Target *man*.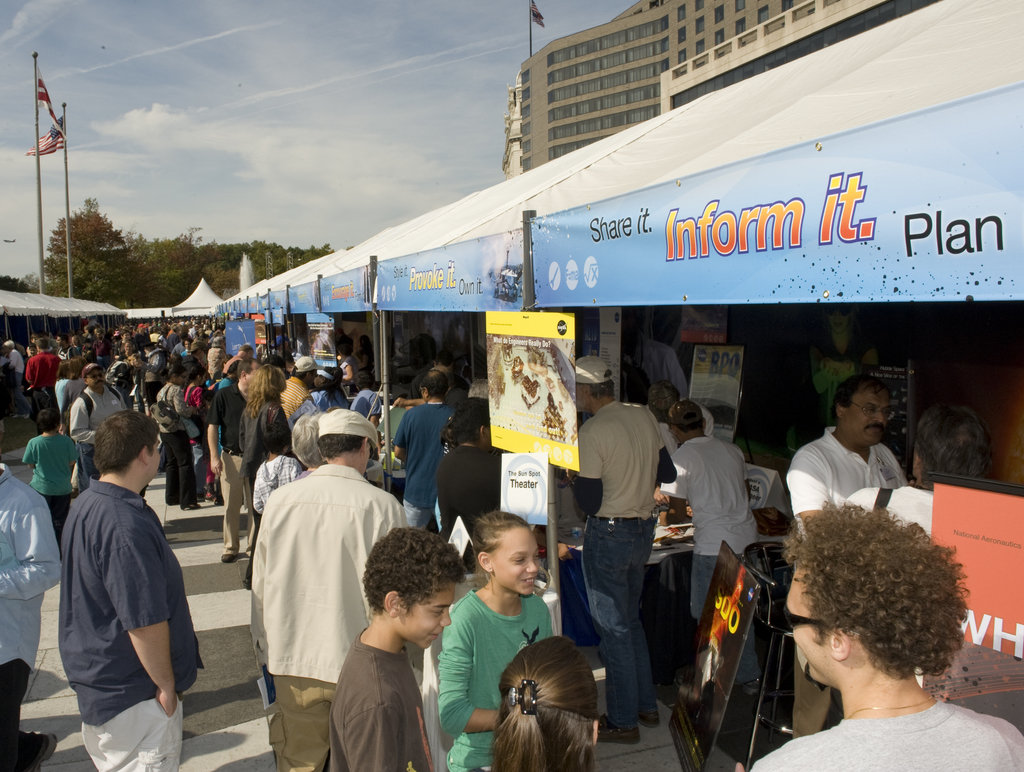
Target region: rect(660, 394, 762, 642).
